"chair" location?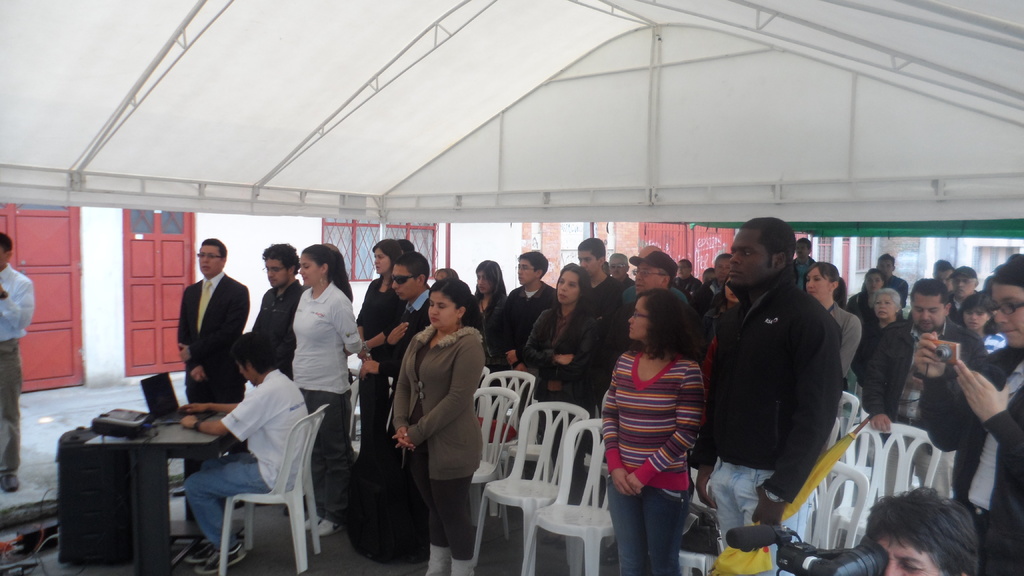
pyautogui.locateOnScreen(180, 375, 324, 574)
